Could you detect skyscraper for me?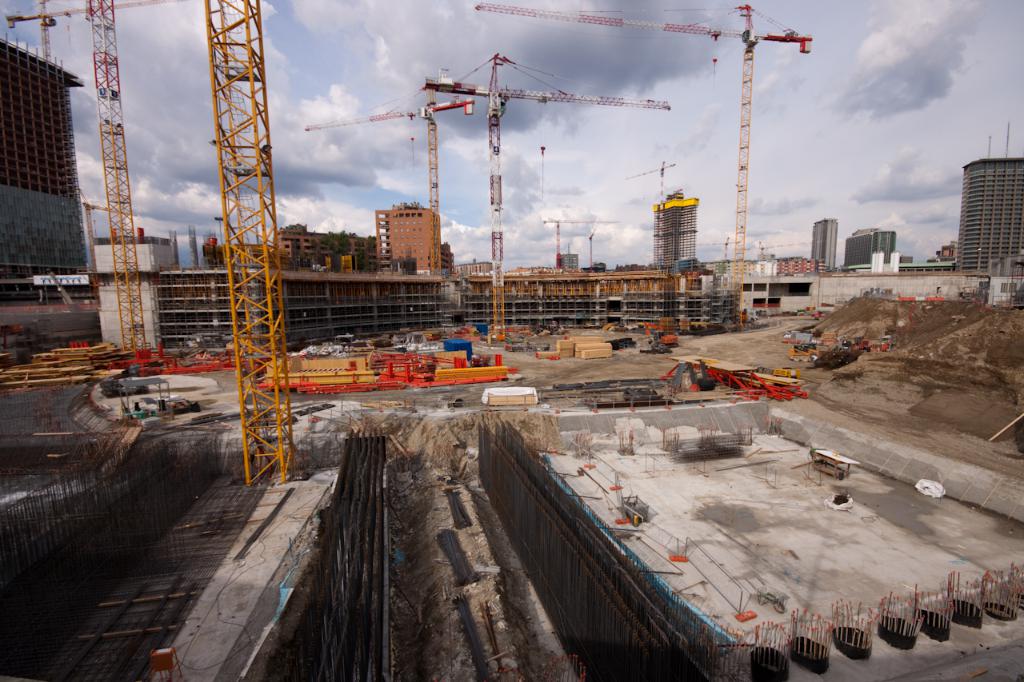
Detection result: 373/206/444/273.
